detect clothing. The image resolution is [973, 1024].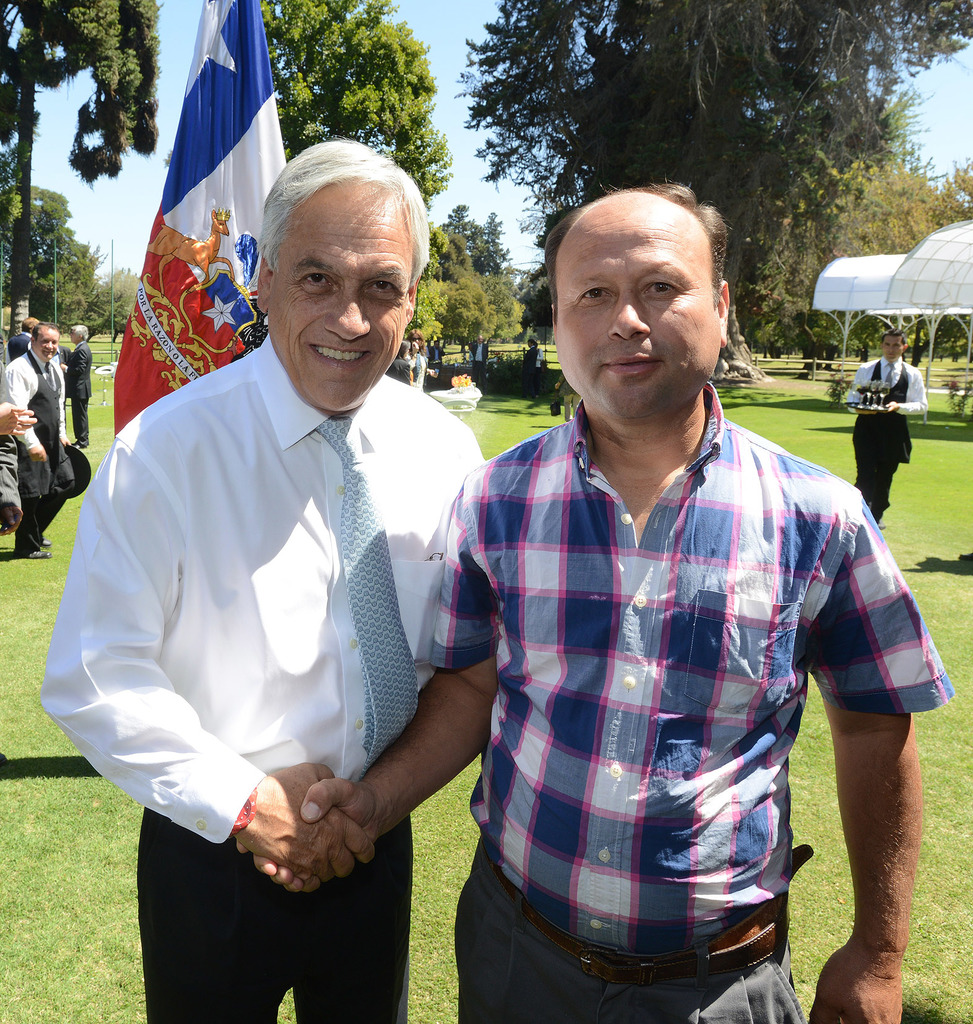
0,434,22,508.
